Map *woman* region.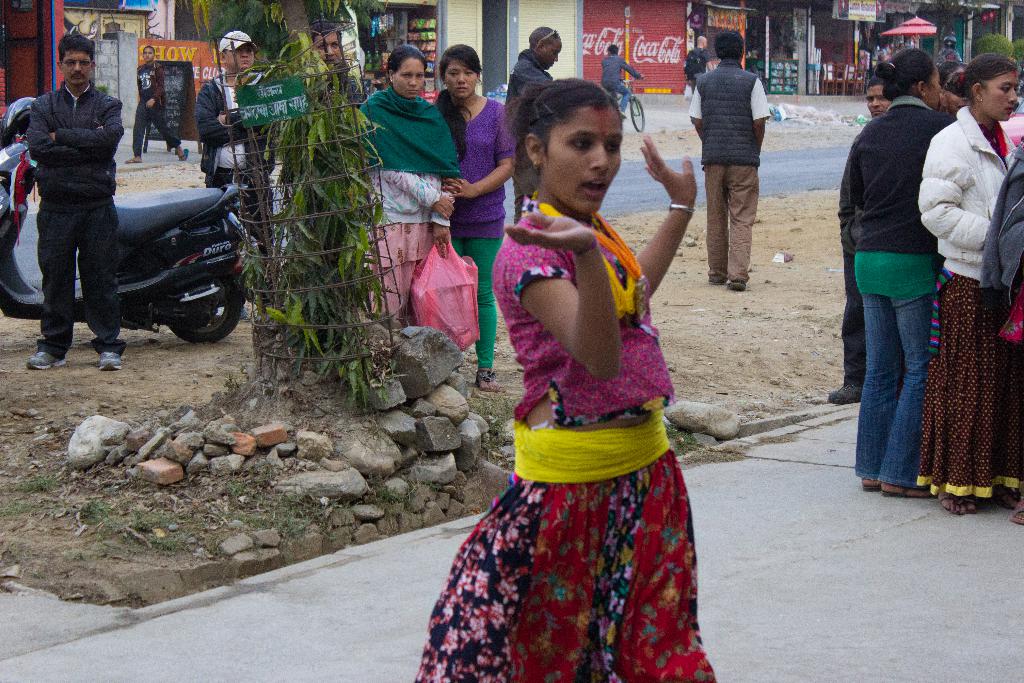
Mapped to <box>429,37,526,401</box>.
